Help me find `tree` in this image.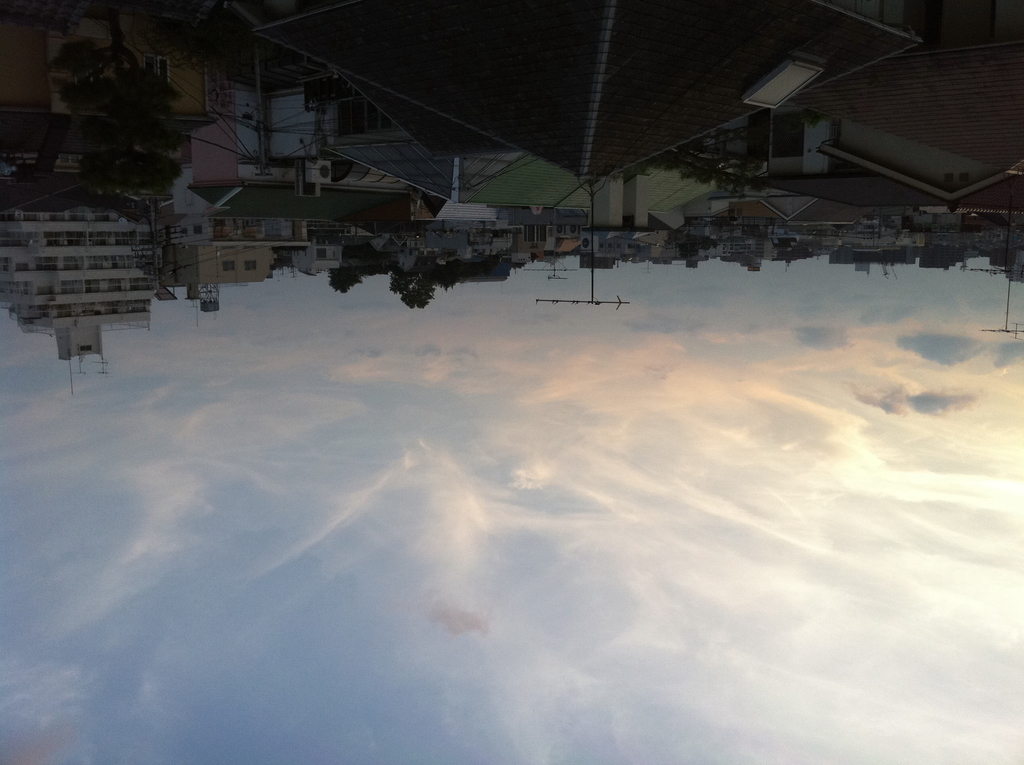
Found it: bbox(390, 260, 438, 313).
